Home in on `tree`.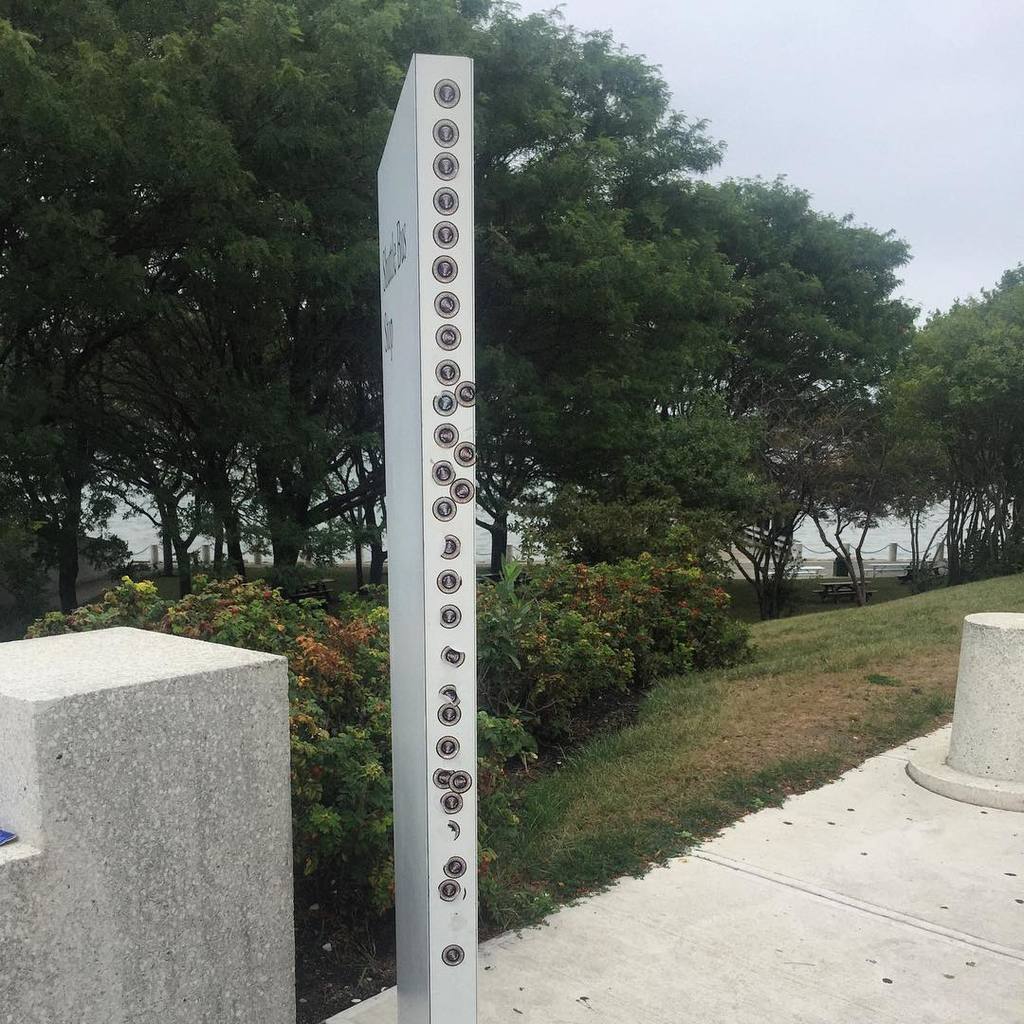
Homed in at {"left": 0, "top": 0, "right": 684, "bottom": 602}.
